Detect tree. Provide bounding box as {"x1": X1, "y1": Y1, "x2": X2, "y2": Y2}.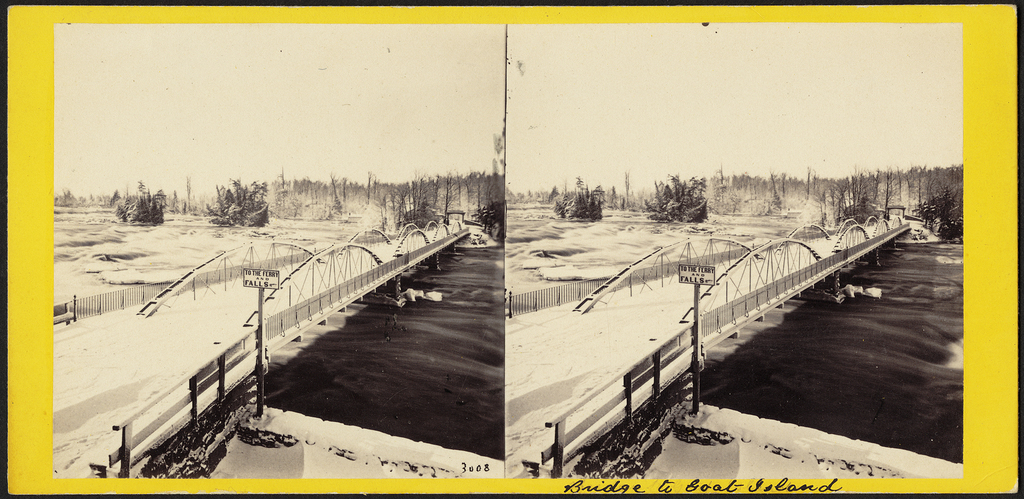
{"x1": 918, "y1": 165, "x2": 968, "y2": 244}.
